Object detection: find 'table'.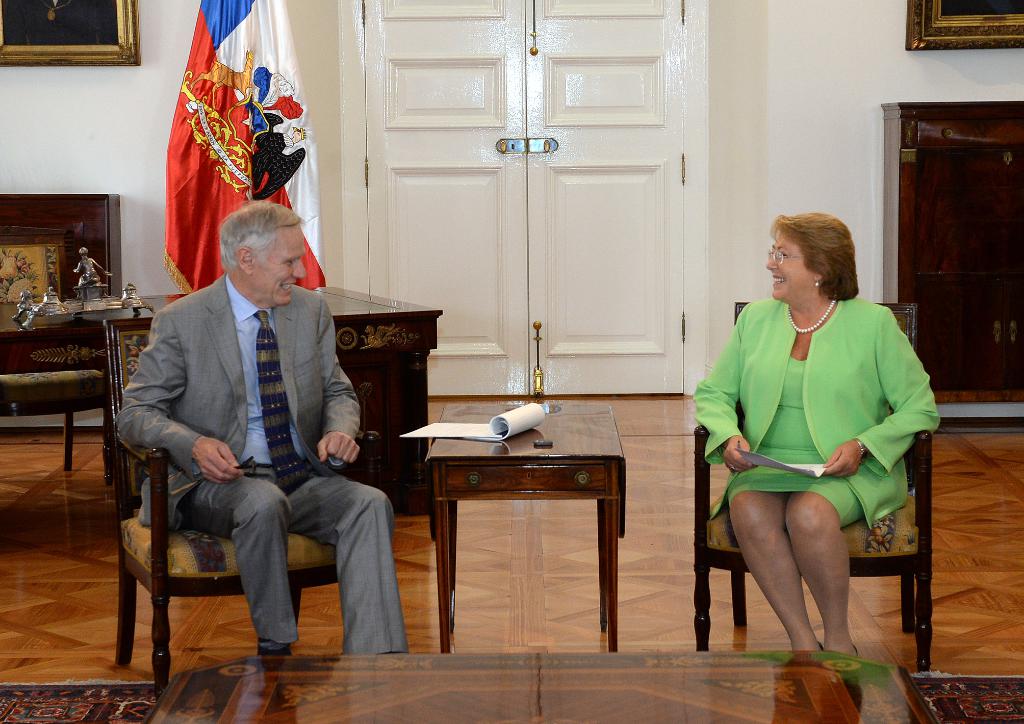
<region>156, 657, 941, 723</region>.
